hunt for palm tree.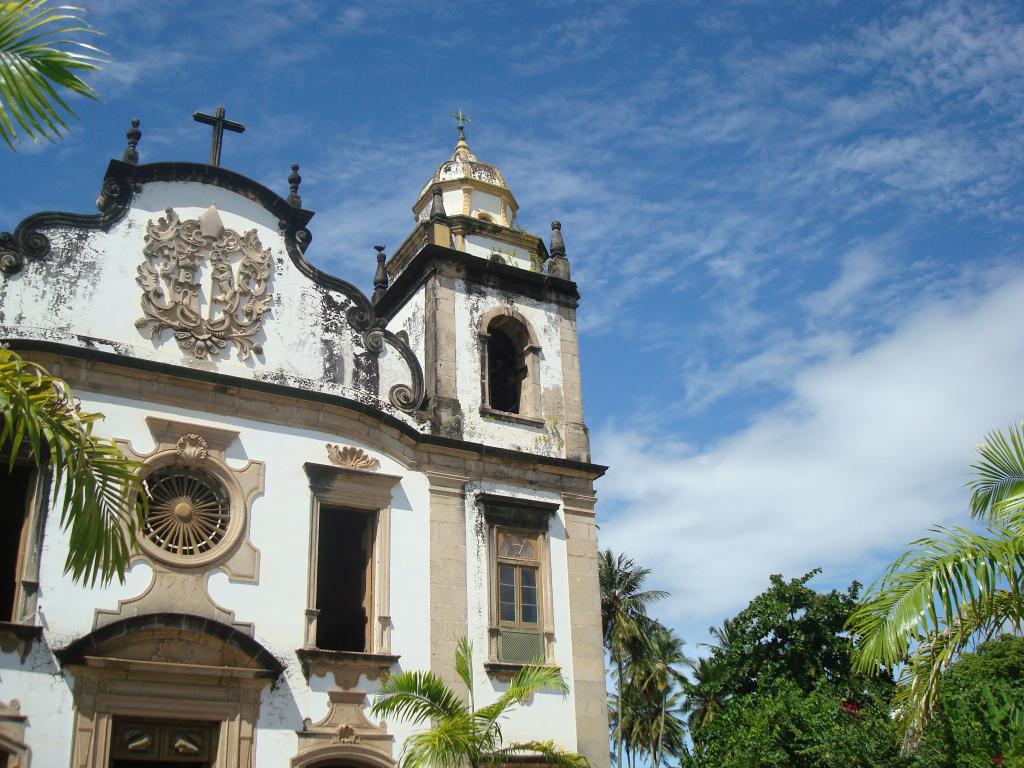
Hunted down at l=0, t=339, r=120, b=561.
